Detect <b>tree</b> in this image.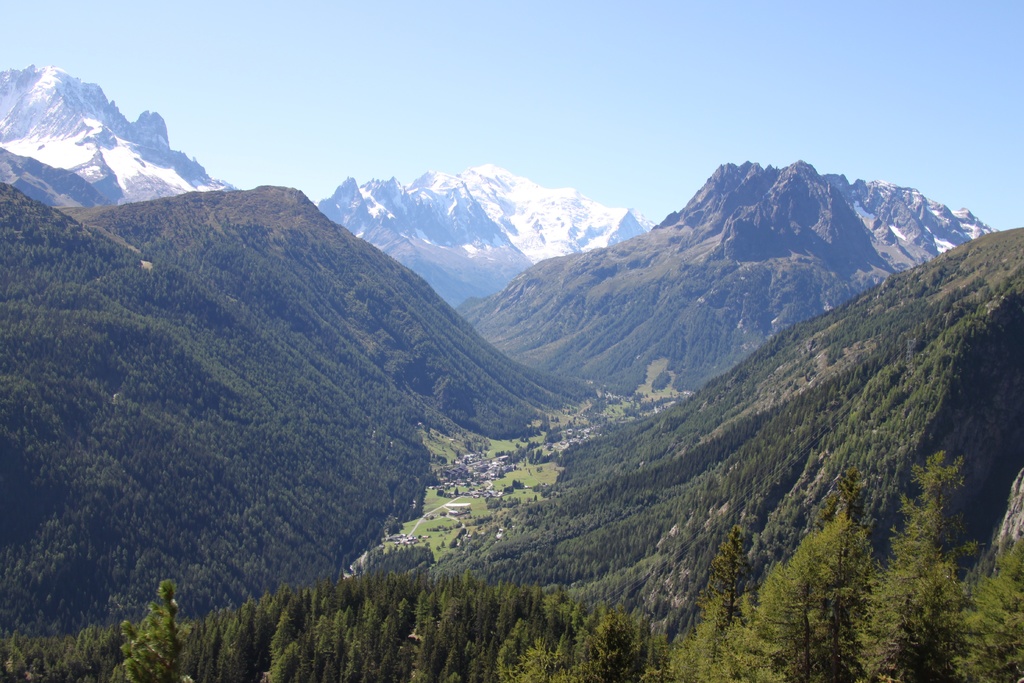
Detection: l=760, t=537, r=840, b=682.
